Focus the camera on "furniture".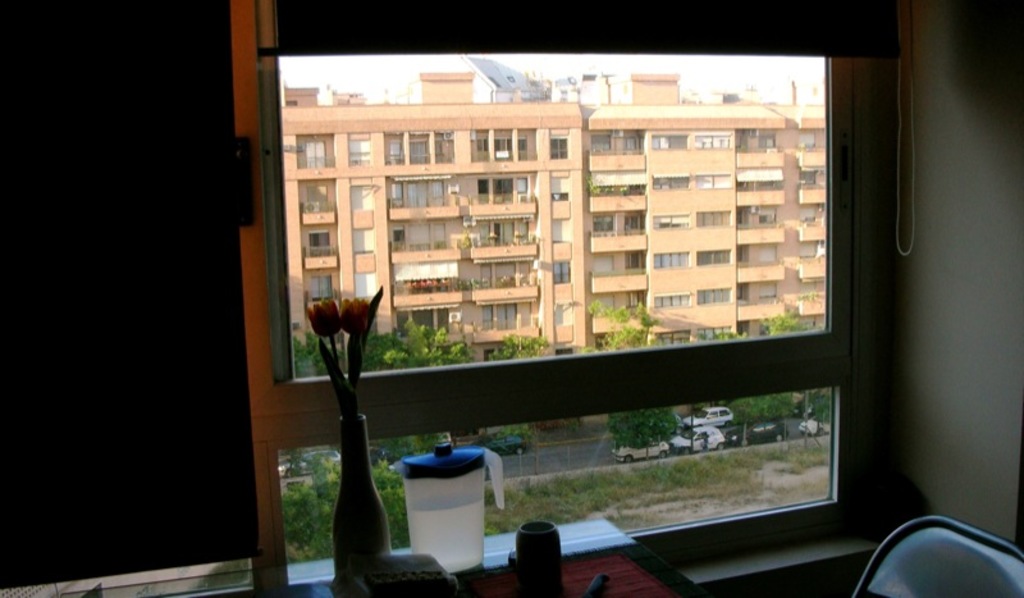
Focus region: 209,517,709,597.
